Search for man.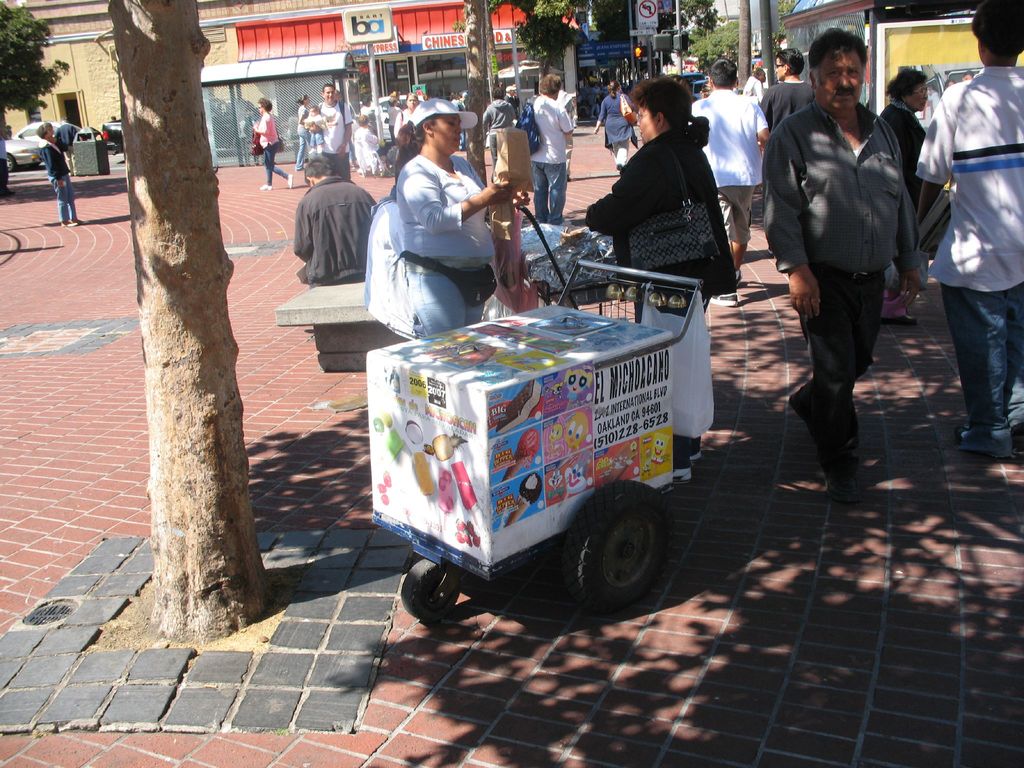
Found at <bbox>304, 83, 353, 182</bbox>.
